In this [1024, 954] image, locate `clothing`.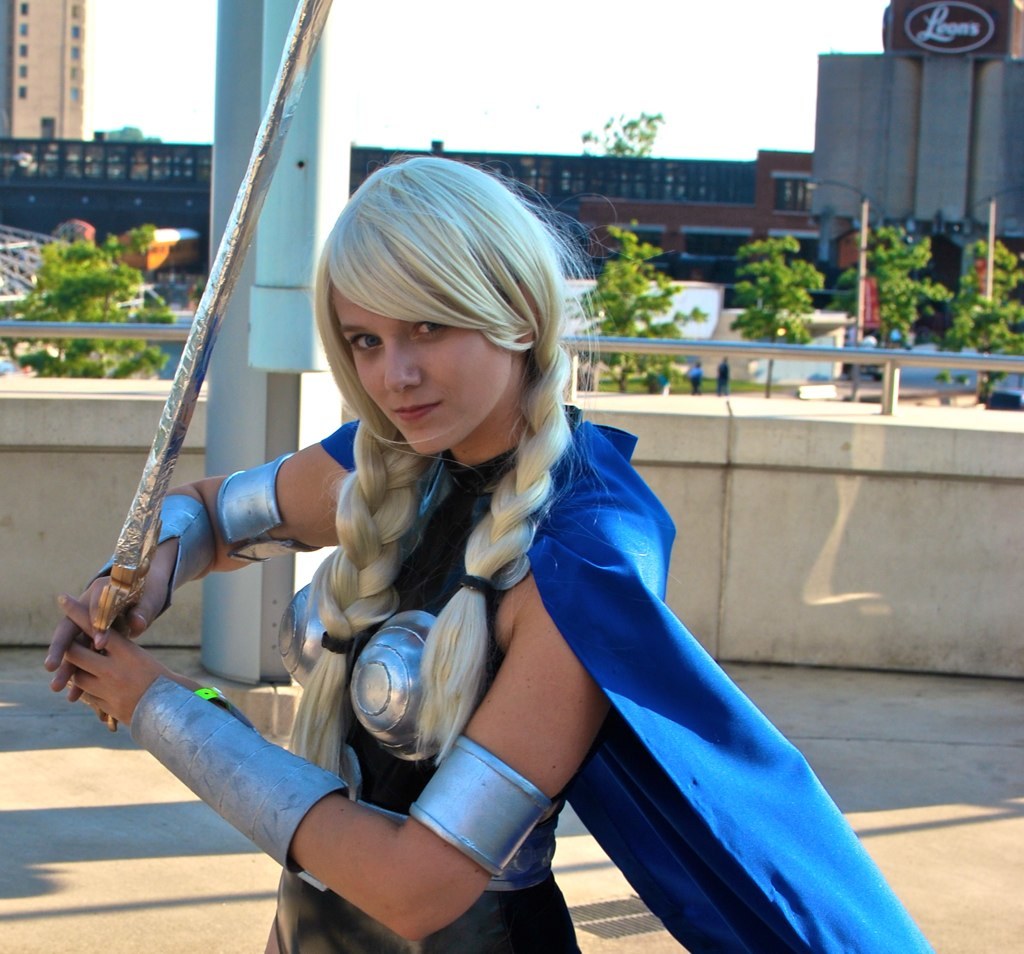
Bounding box: bbox=(217, 396, 922, 953).
